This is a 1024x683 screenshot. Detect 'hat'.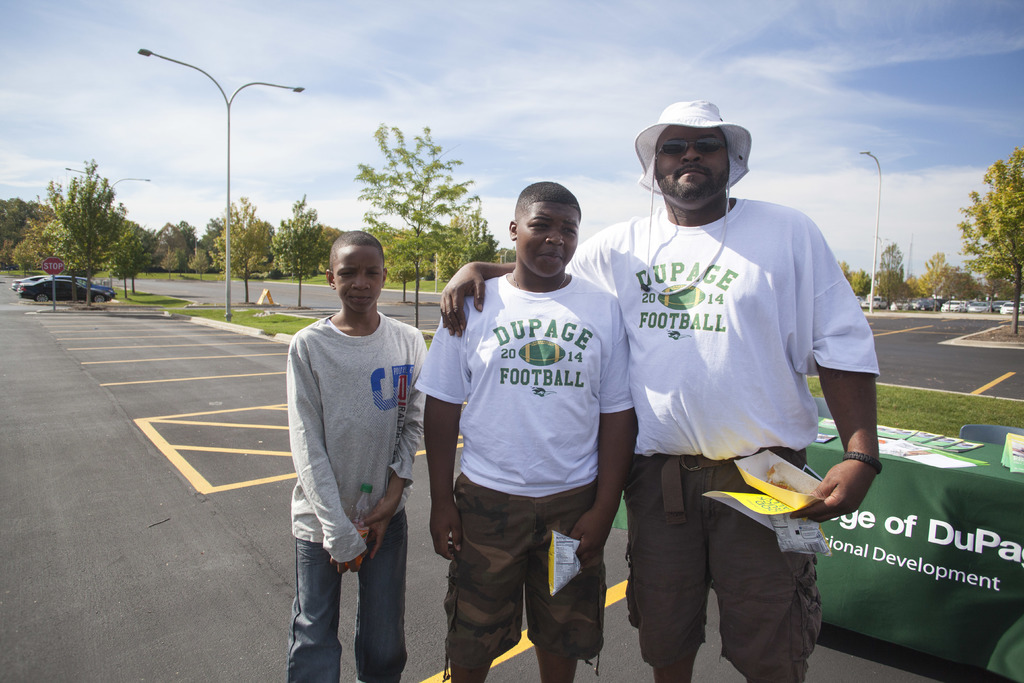
l=638, t=100, r=753, b=297.
